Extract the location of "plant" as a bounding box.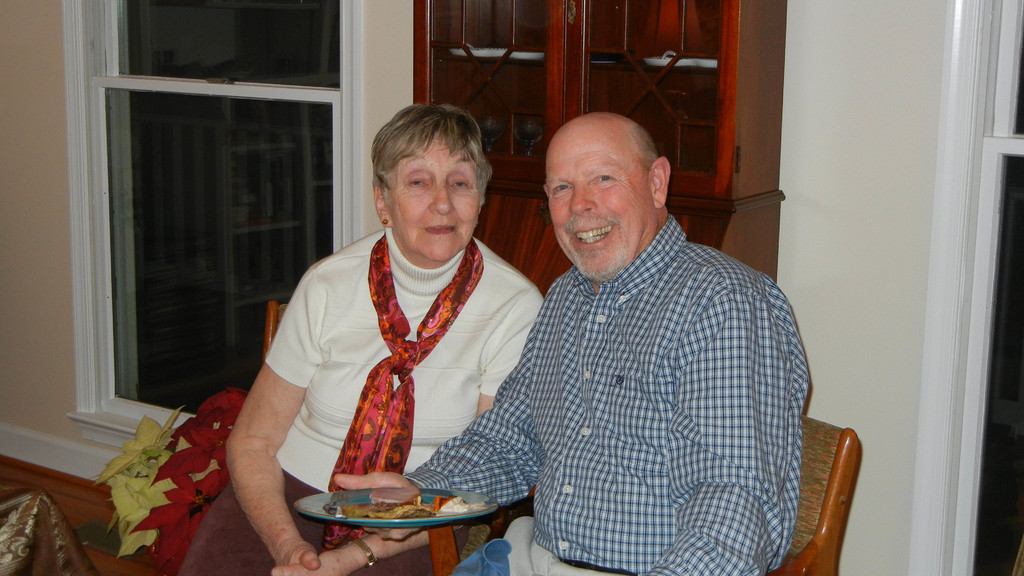
bbox=[88, 383, 246, 575].
